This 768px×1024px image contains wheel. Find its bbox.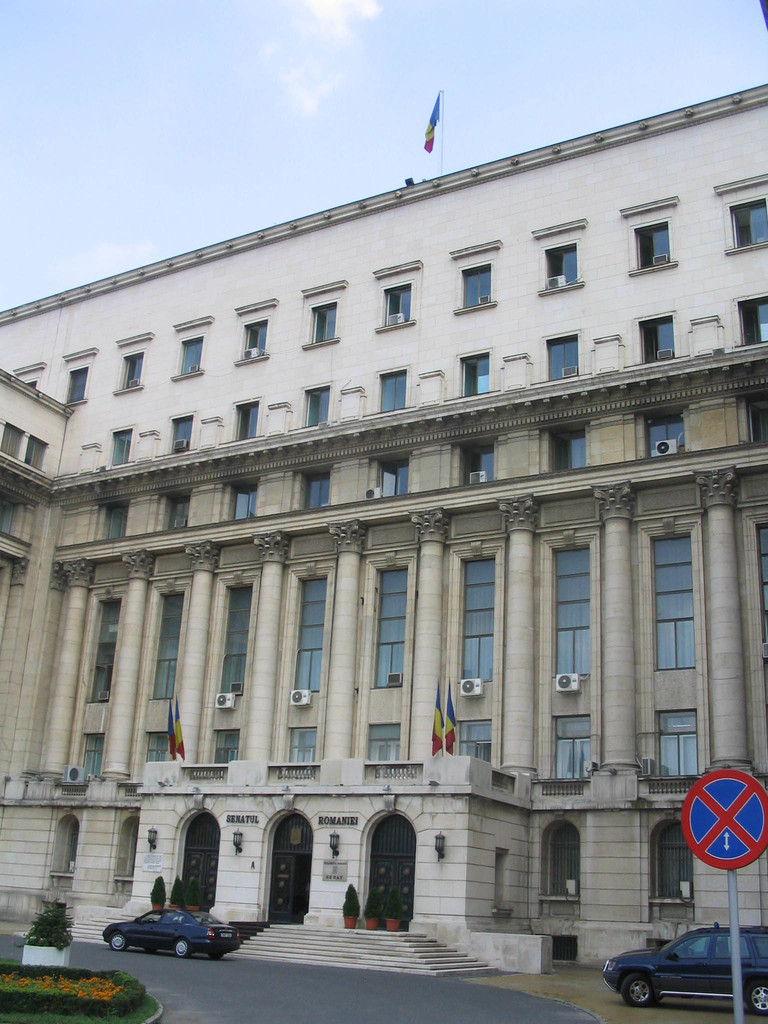
crop(109, 933, 127, 950).
